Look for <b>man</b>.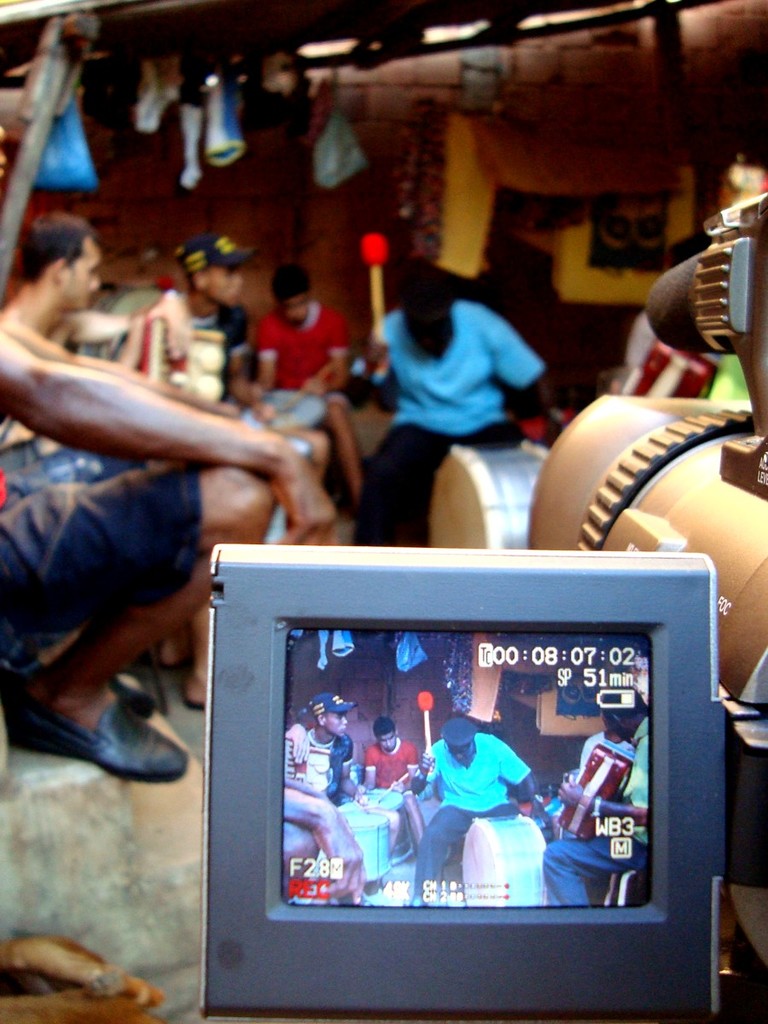
Found: 254:264:367:509.
